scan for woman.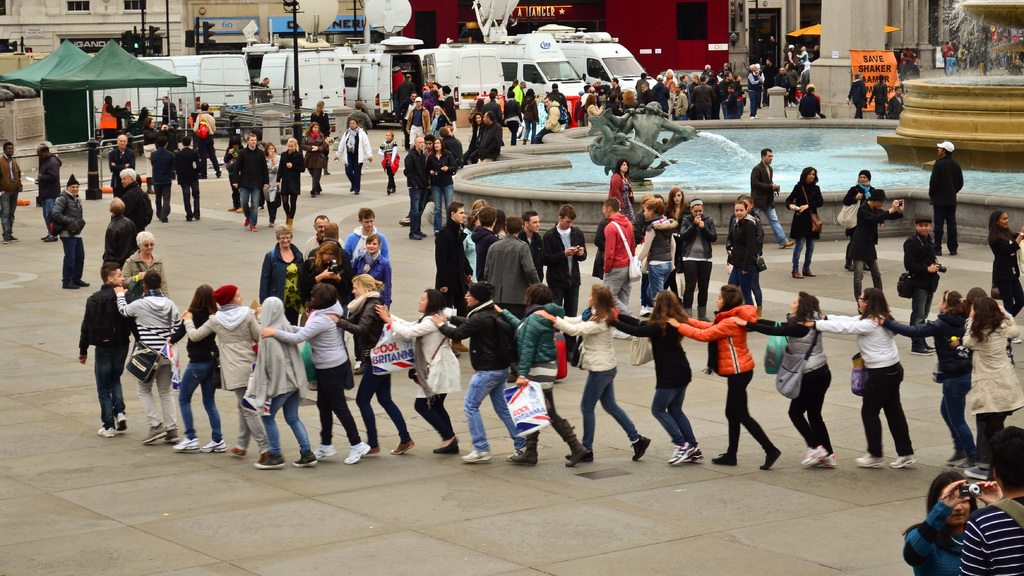
Scan result: [x1=177, y1=282, x2=273, y2=461].
